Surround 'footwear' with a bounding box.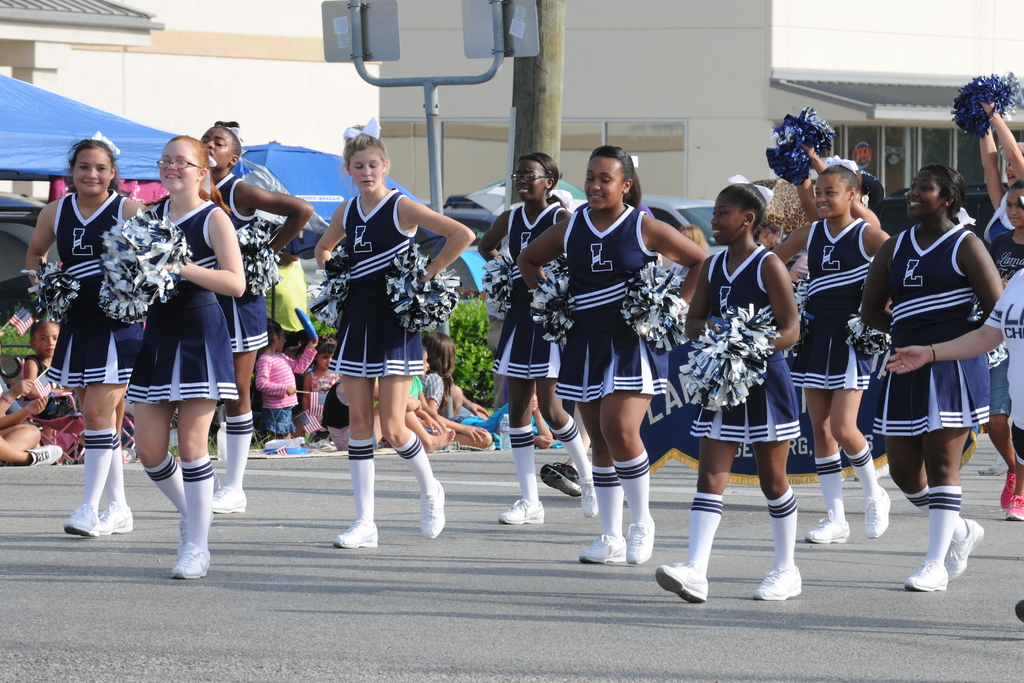
BBox(803, 511, 851, 543).
